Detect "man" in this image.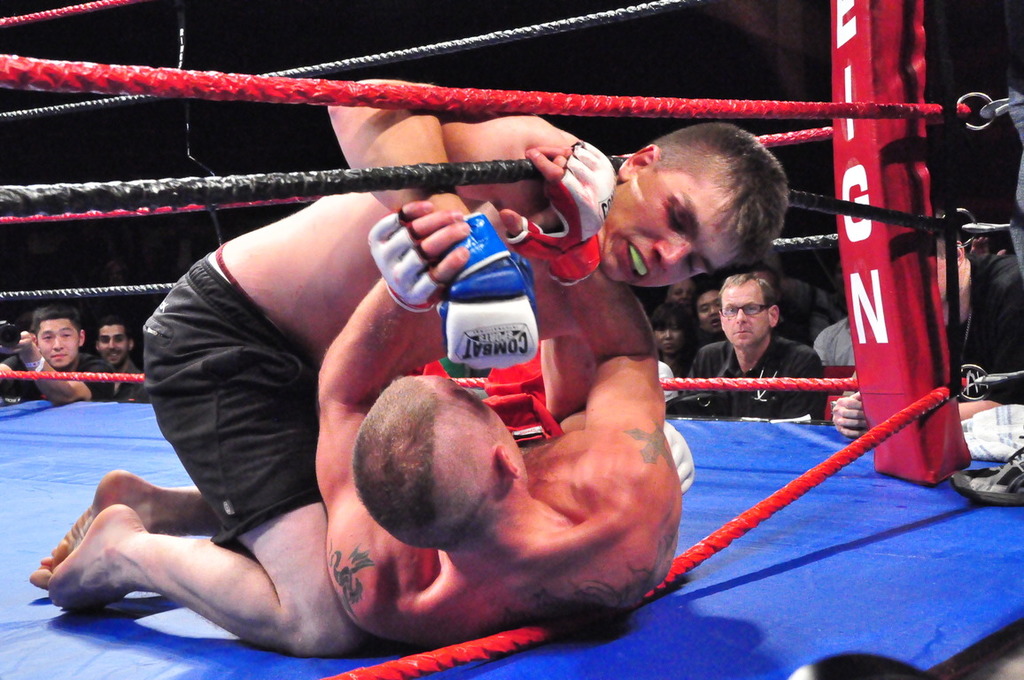
Detection: (x1=0, y1=303, x2=116, y2=404).
